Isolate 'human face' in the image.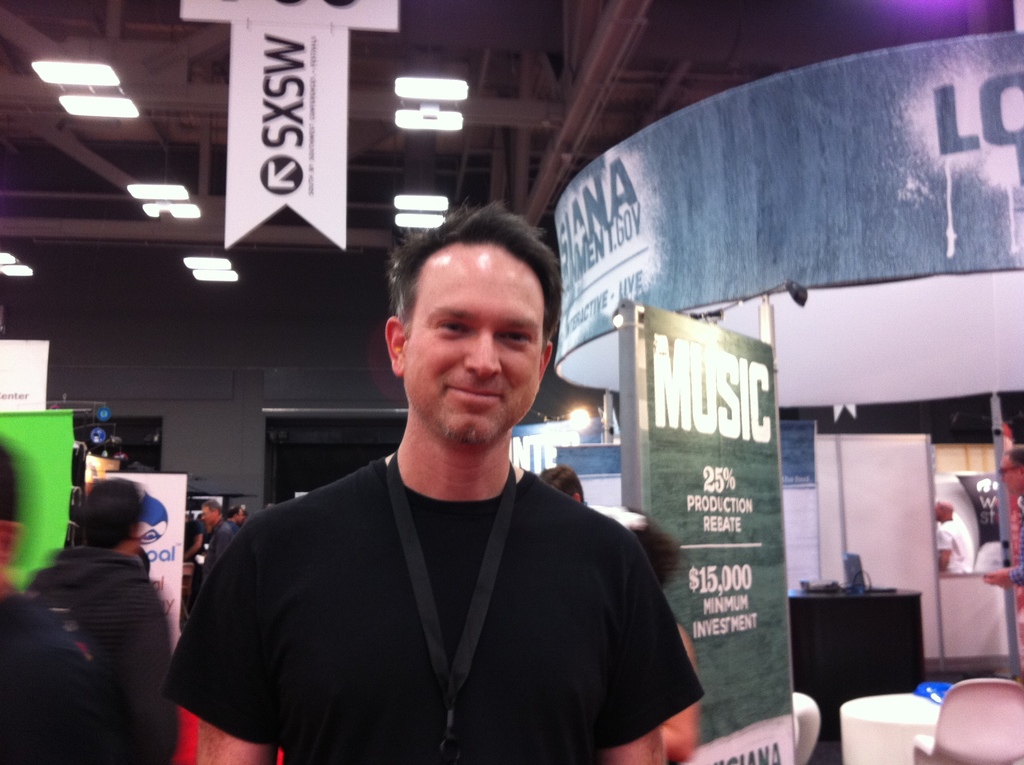
Isolated region: bbox=[406, 238, 543, 443].
